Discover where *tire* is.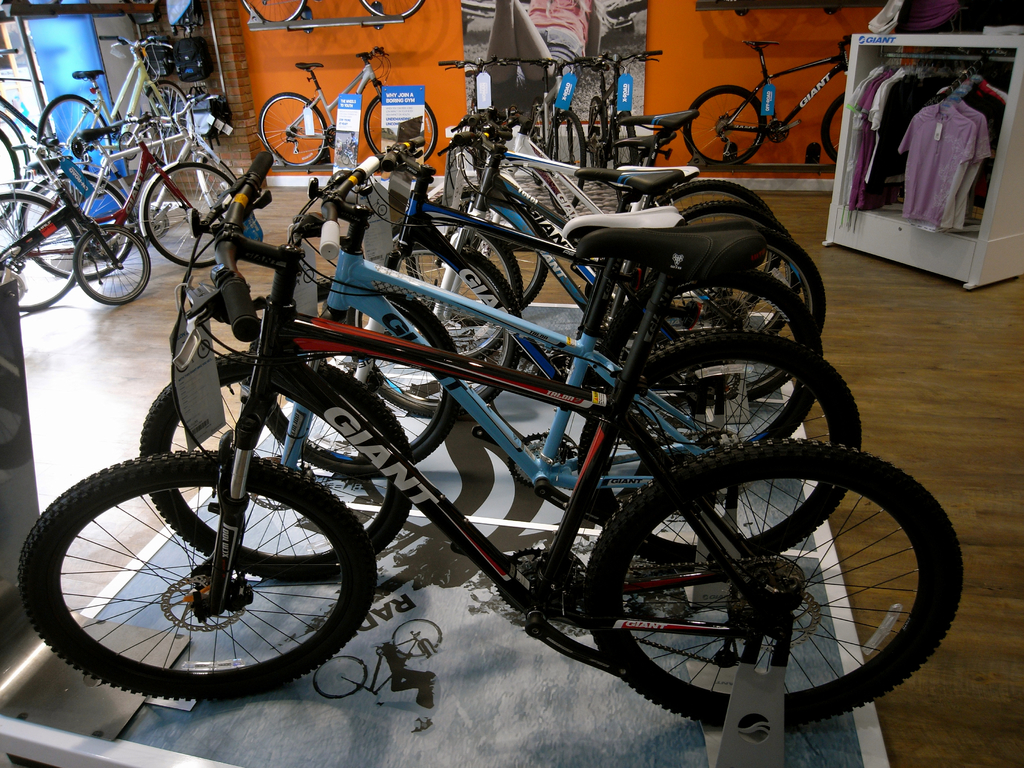
Discovered at region(582, 436, 964, 728).
